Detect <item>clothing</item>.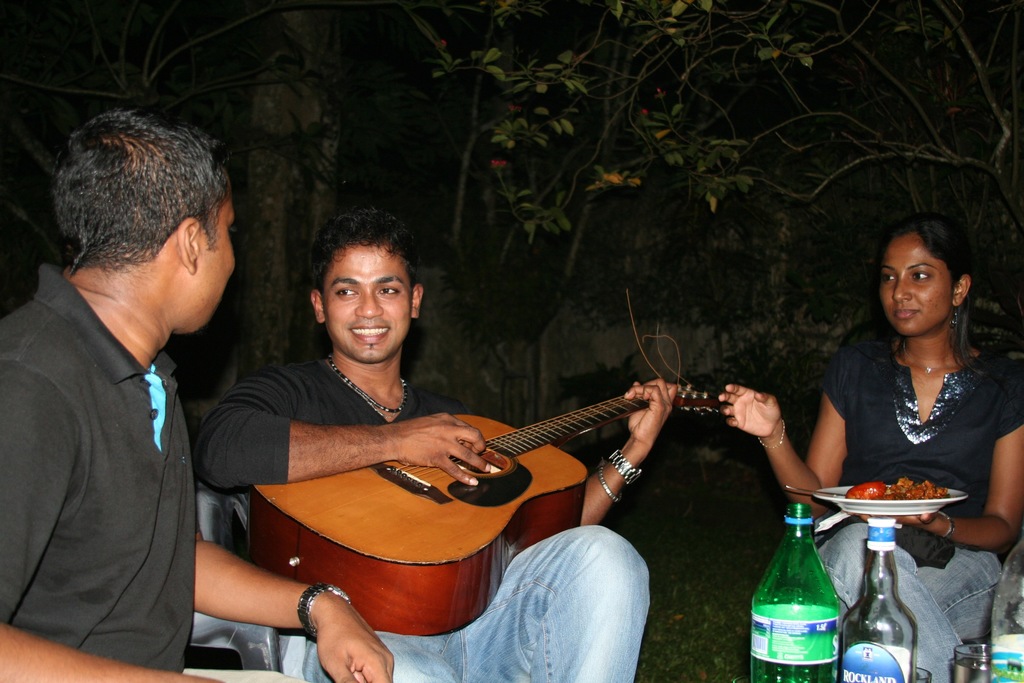
Detected at [x1=189, y1=352, x2=653, y2=682].
